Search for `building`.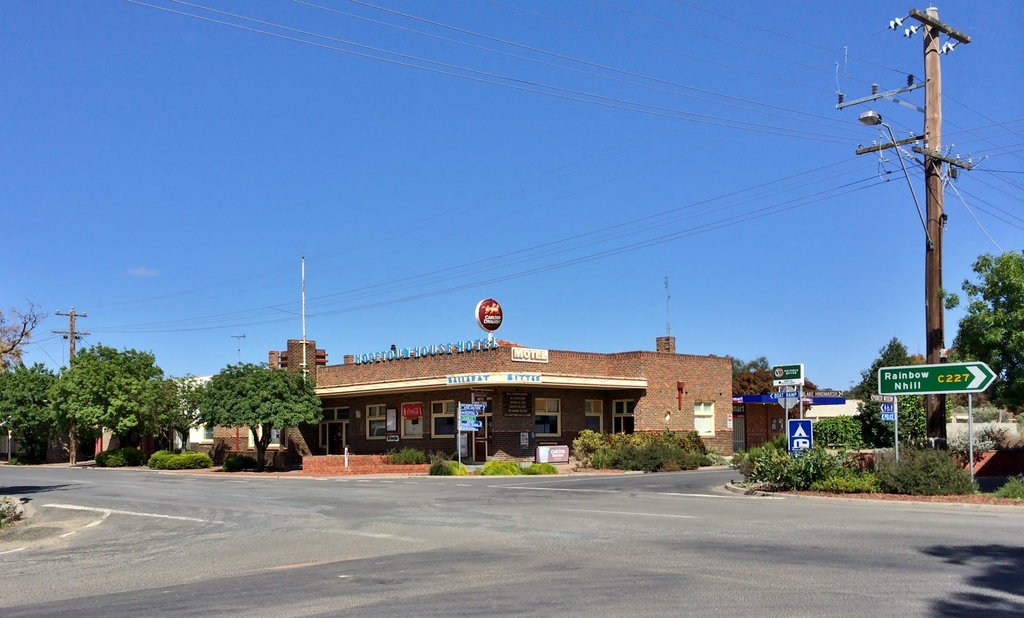
Found at (272, 339, 737, 473).
